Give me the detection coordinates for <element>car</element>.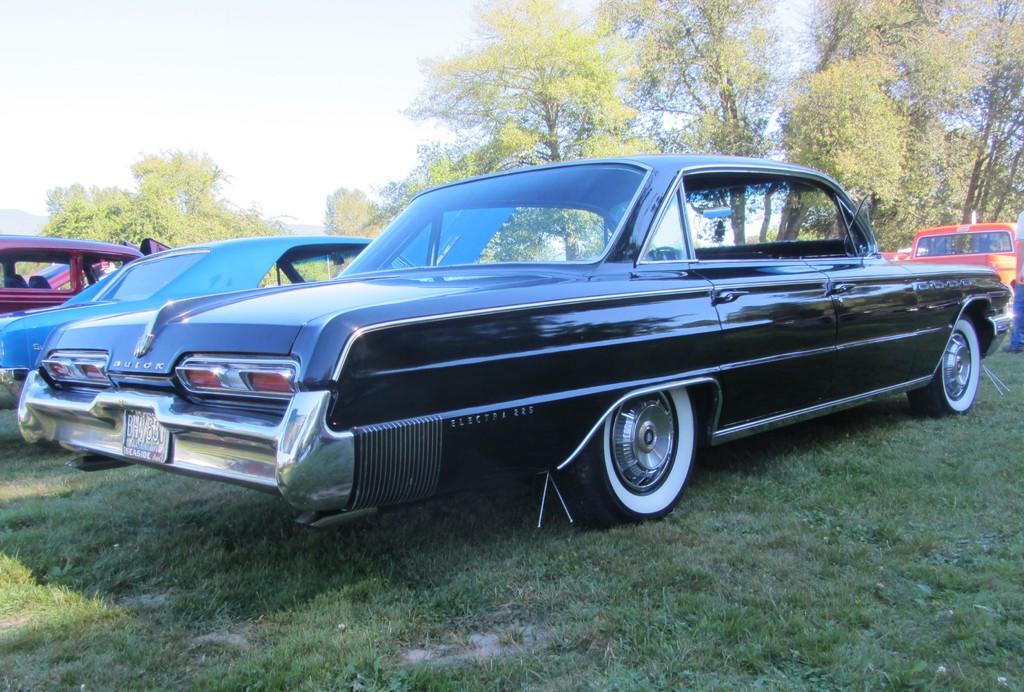
(0,224,437,405).
